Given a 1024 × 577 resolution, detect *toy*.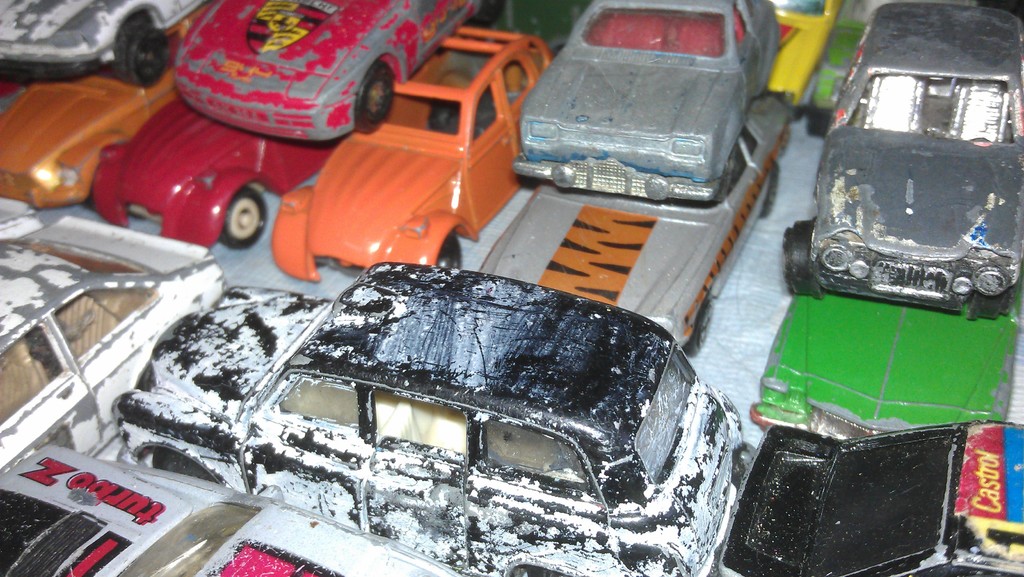
x1=479, y1=85, x2=787, y2=359.
